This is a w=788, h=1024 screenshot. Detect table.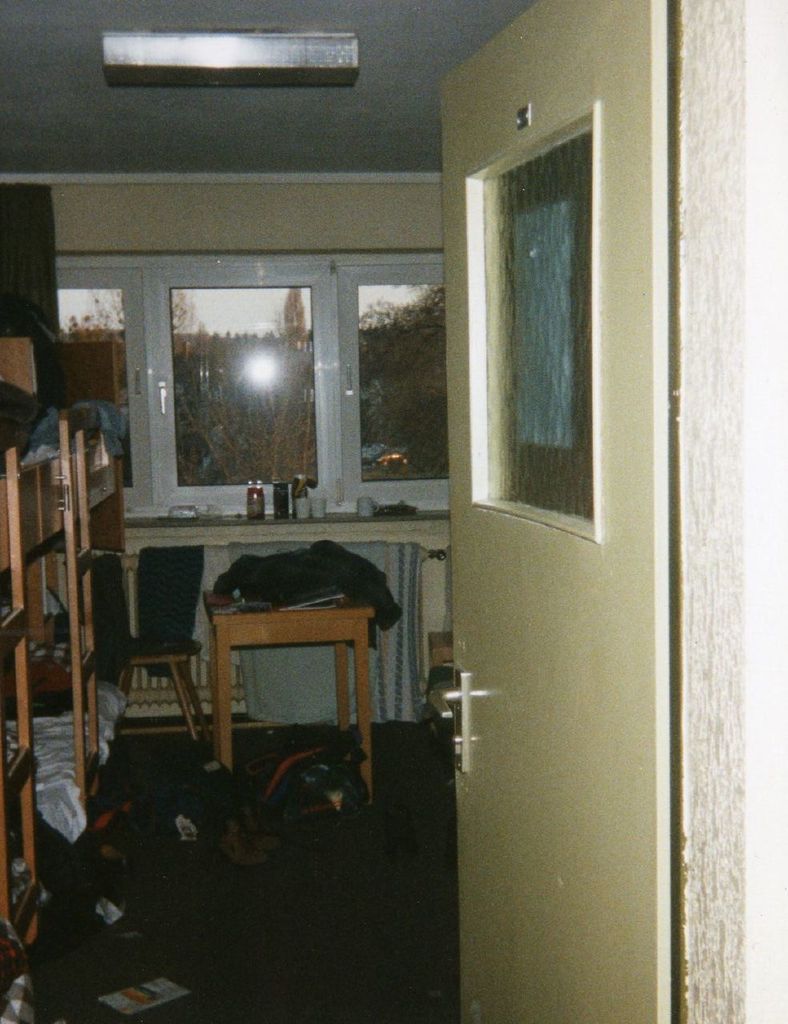
(89,632,212,742).
